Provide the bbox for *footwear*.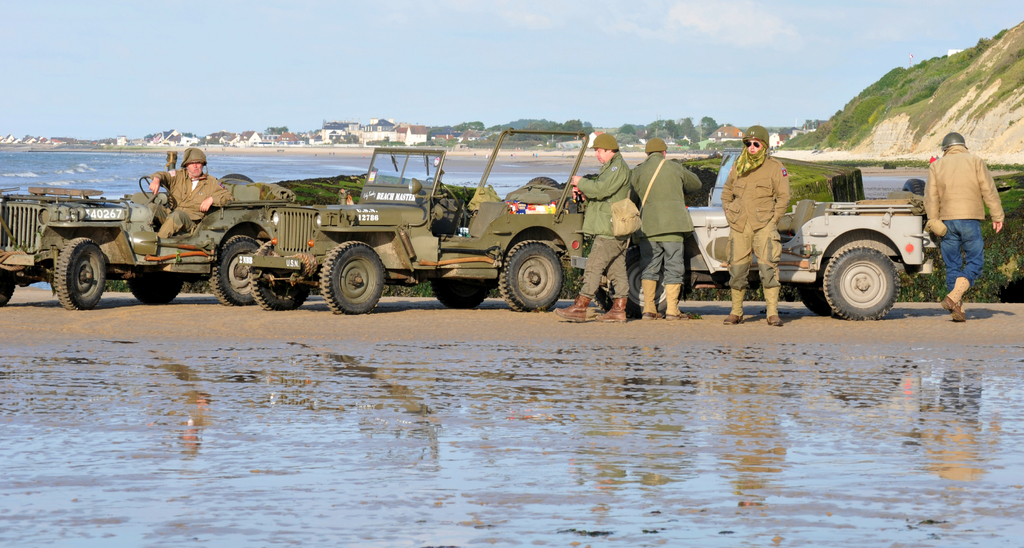
(left=557, top=296, right=595, bottom=314).
